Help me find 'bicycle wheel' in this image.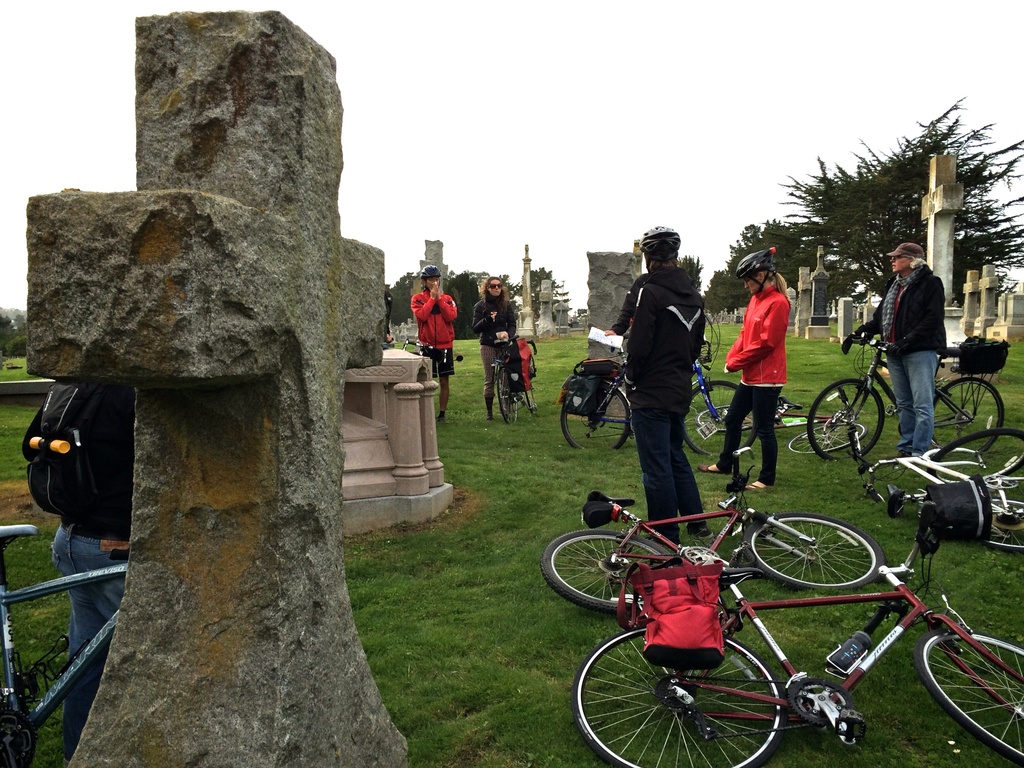
Found it: [left=809, top=380, right=891, bottom=459].
